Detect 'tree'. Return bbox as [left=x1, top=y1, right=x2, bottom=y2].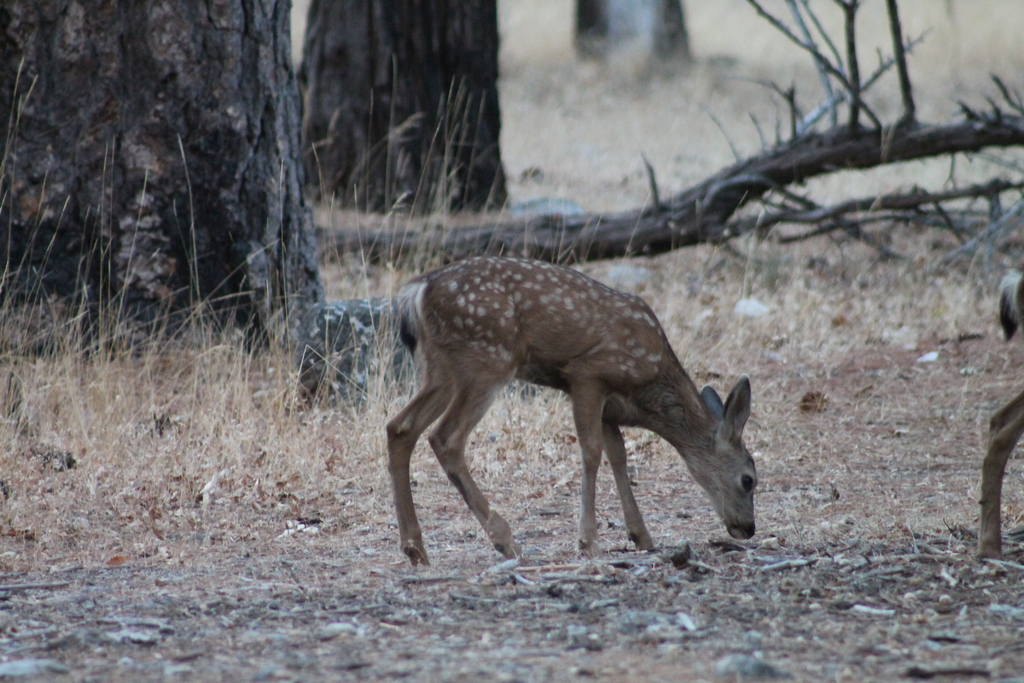
[left=279, top=0, right=1023, bottom=268].
